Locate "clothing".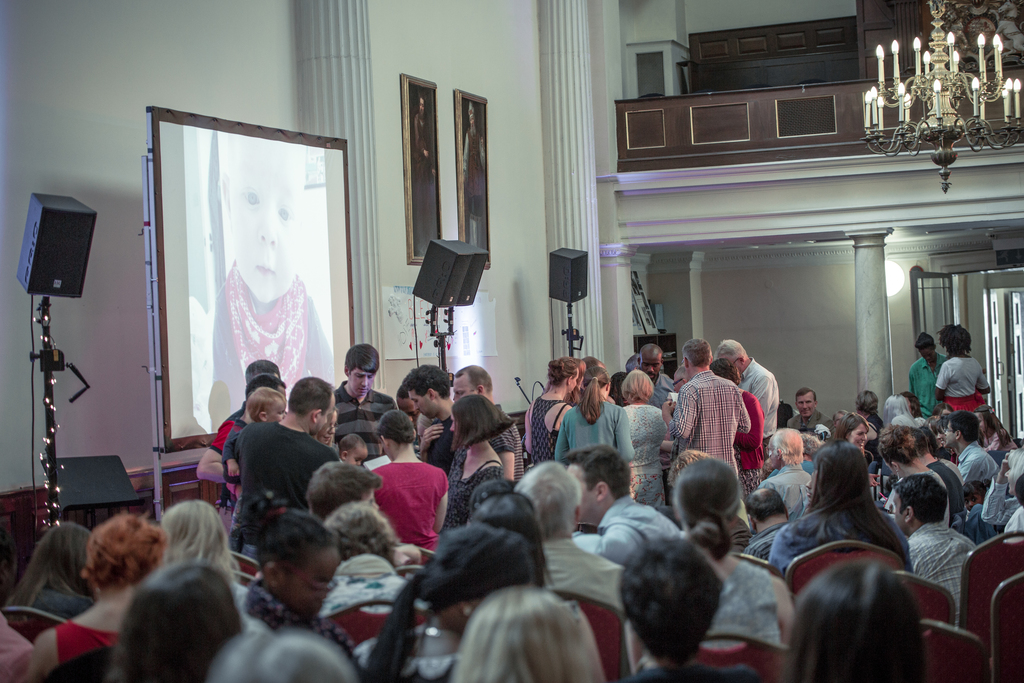
Bounding box: [left=0, top=617, right=30, bottom=682].
